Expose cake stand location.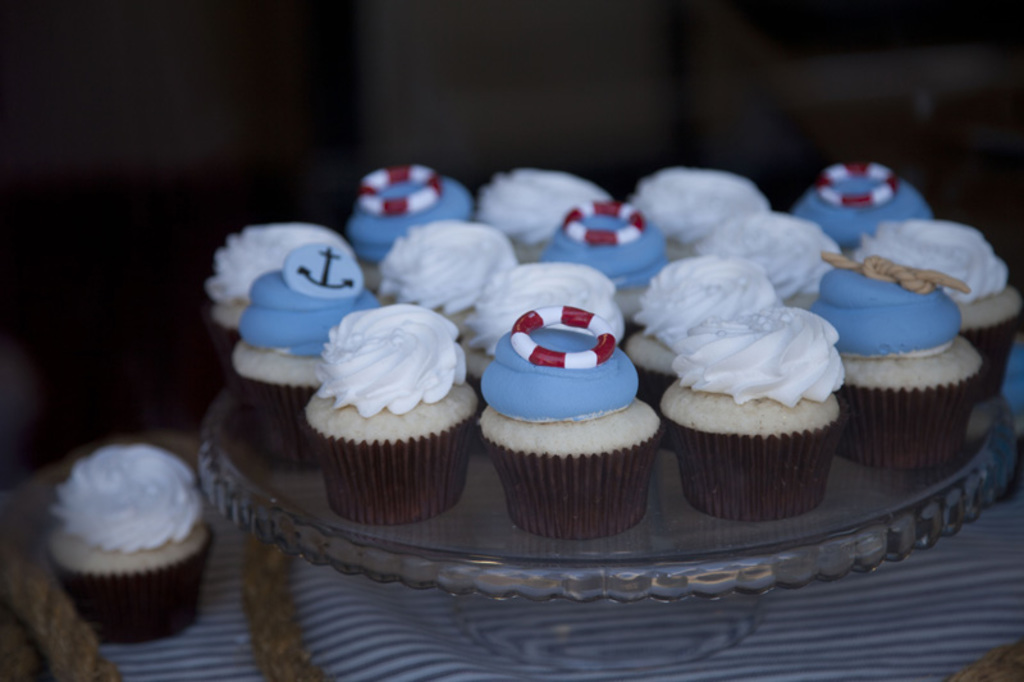
Exposed at [left=200, top=377, right=1011, bottom=668].
